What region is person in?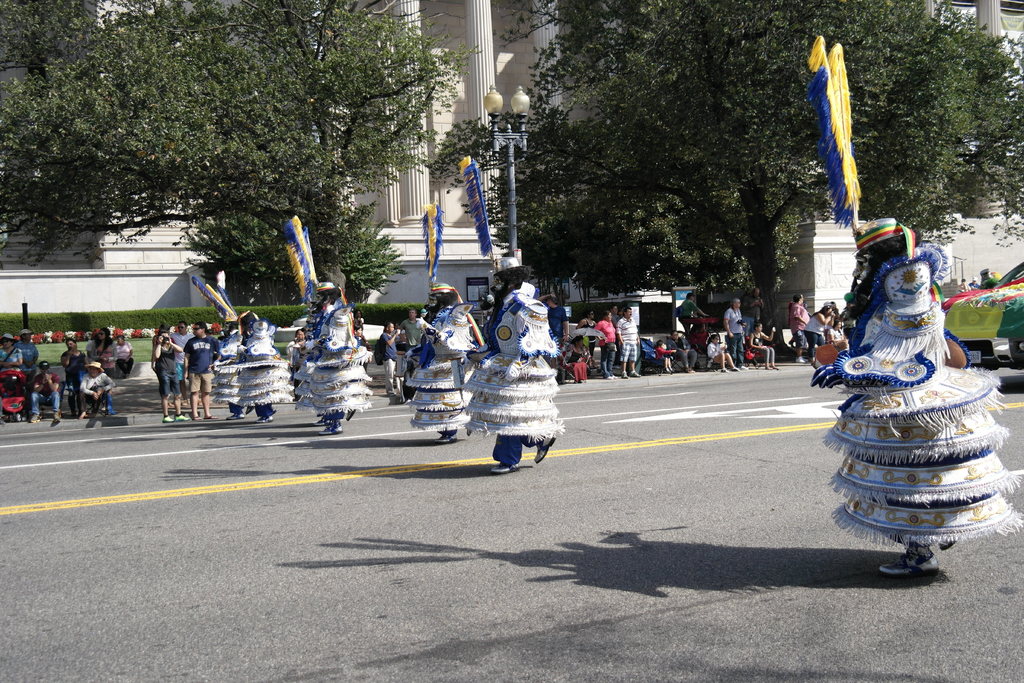
189 320 218 419.
